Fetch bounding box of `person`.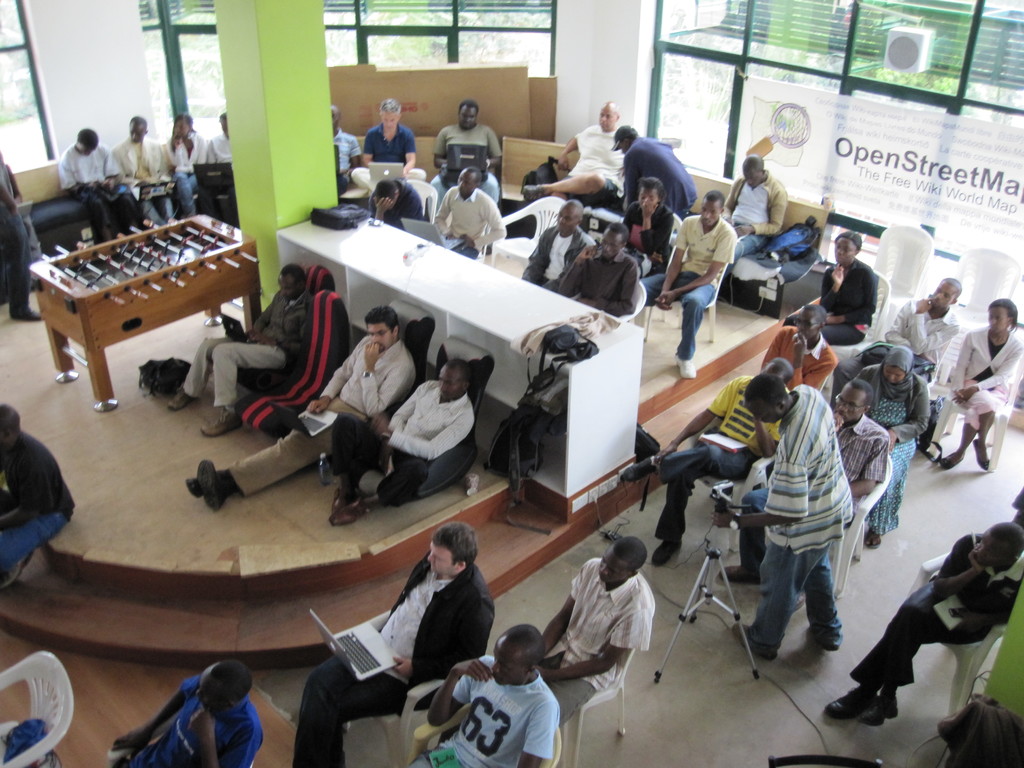
Bbox: select_region(0, 403, 77, 586).
